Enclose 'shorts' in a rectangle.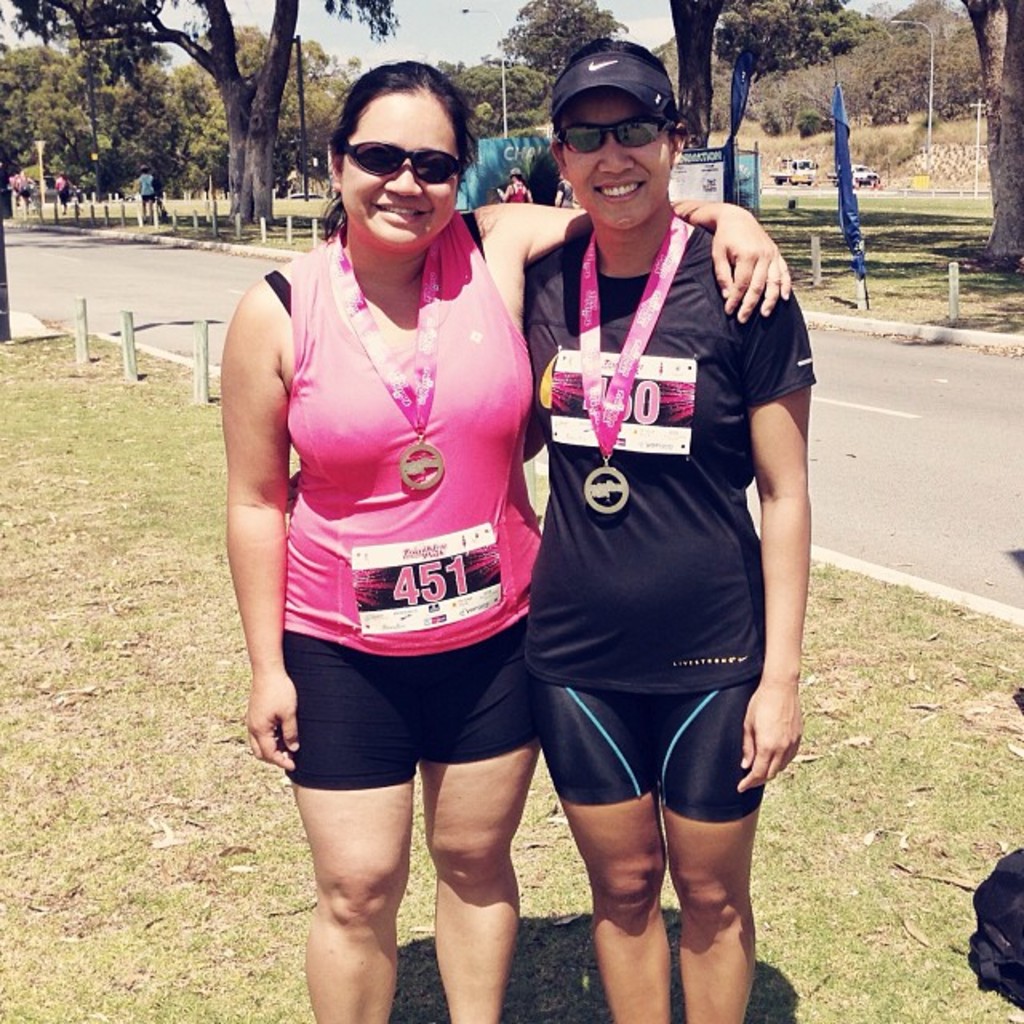
(280,613,539,790).
